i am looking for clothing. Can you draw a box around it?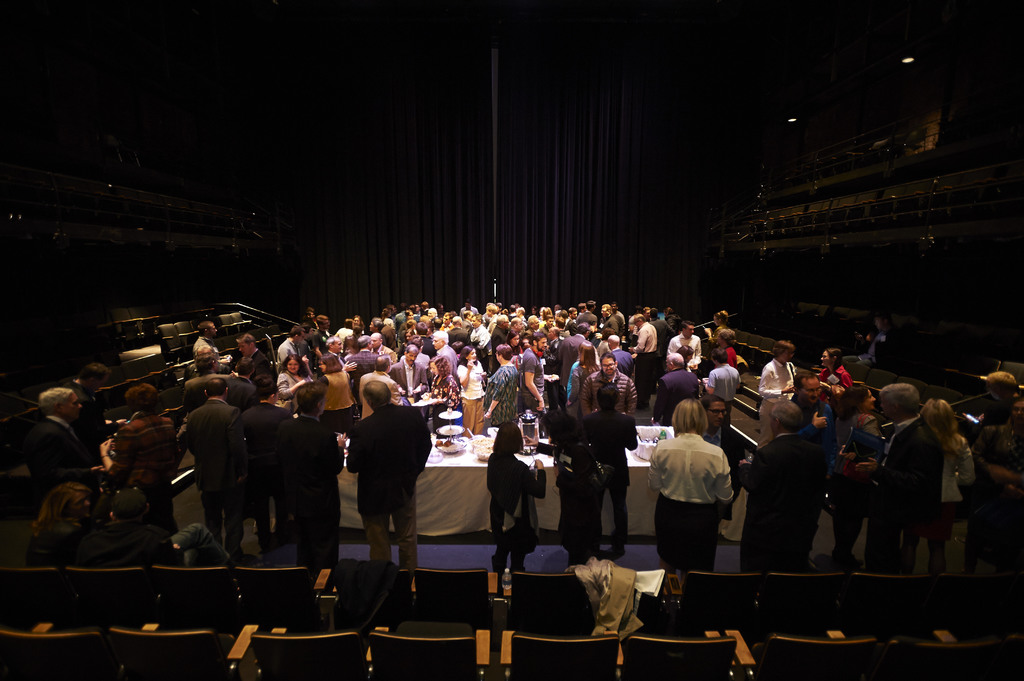
Sure, the bounding box is bbox=(230, 405, 289, 552).
